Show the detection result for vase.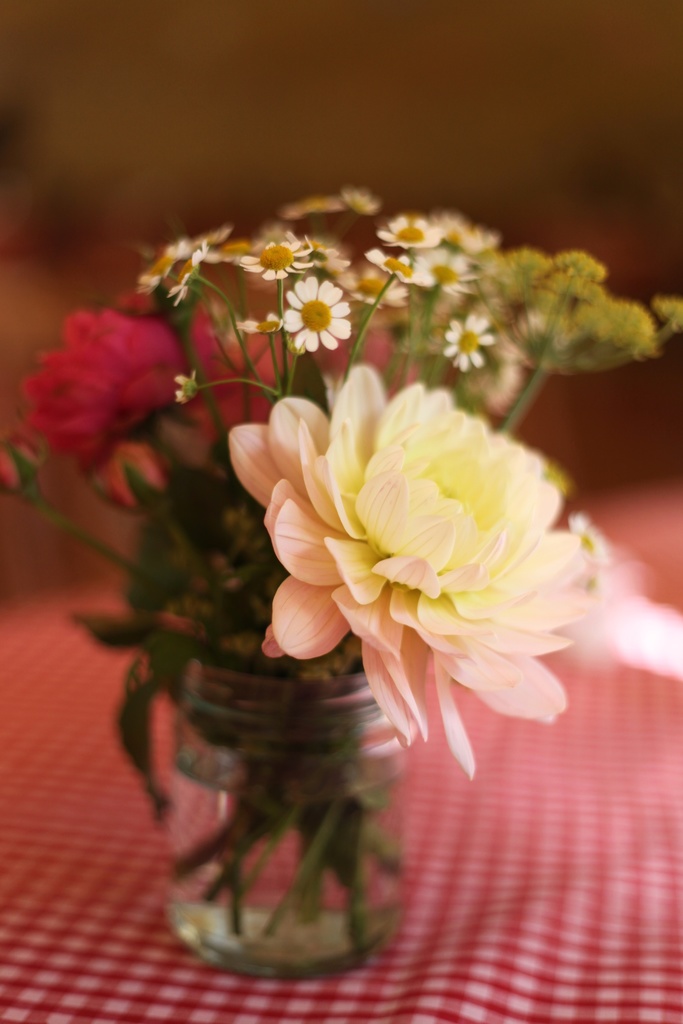
(168, 646, 403, 981).
